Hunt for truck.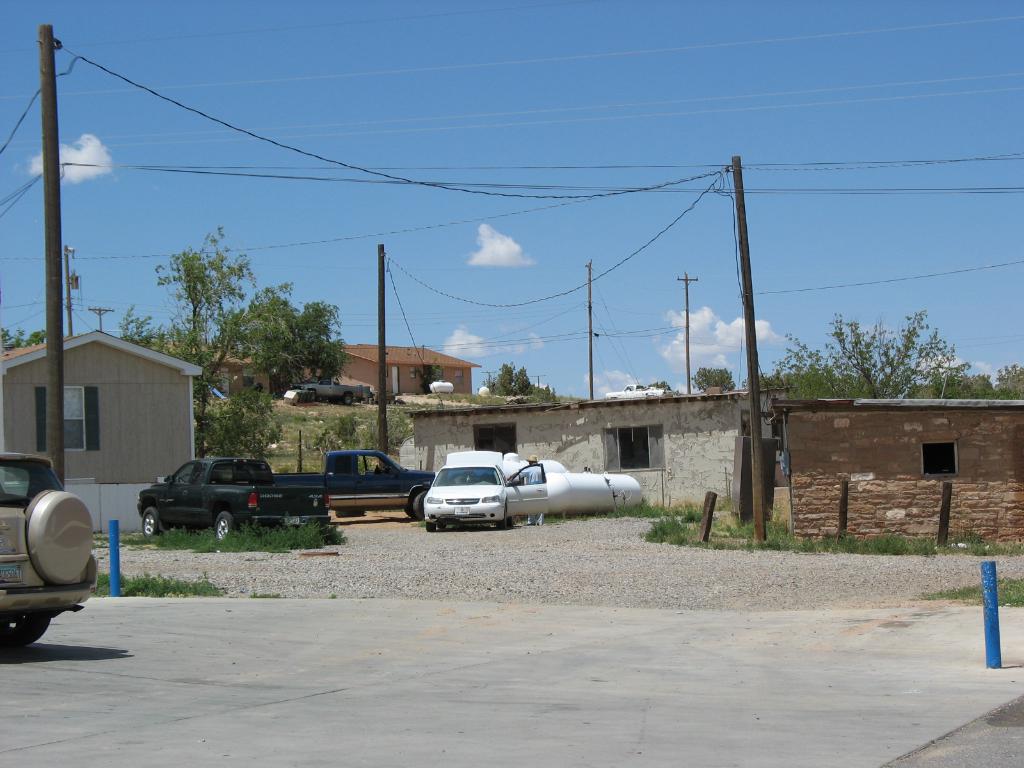
Hunted down at {"x1": 593, "y1": 375, "x2": 678, "y2": 406}.
